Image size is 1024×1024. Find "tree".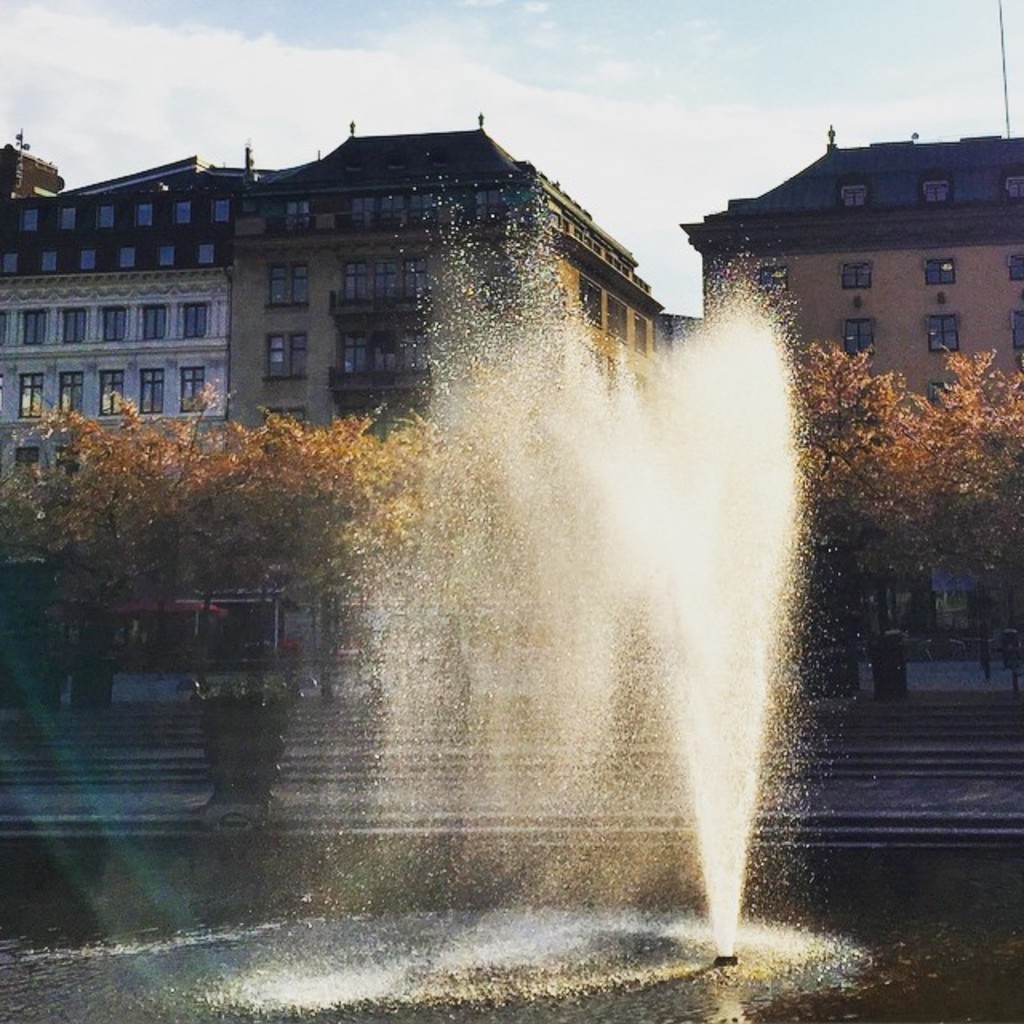
{"x1": 851, "y1": 344, "x2": 1022, "y2": 691}.
